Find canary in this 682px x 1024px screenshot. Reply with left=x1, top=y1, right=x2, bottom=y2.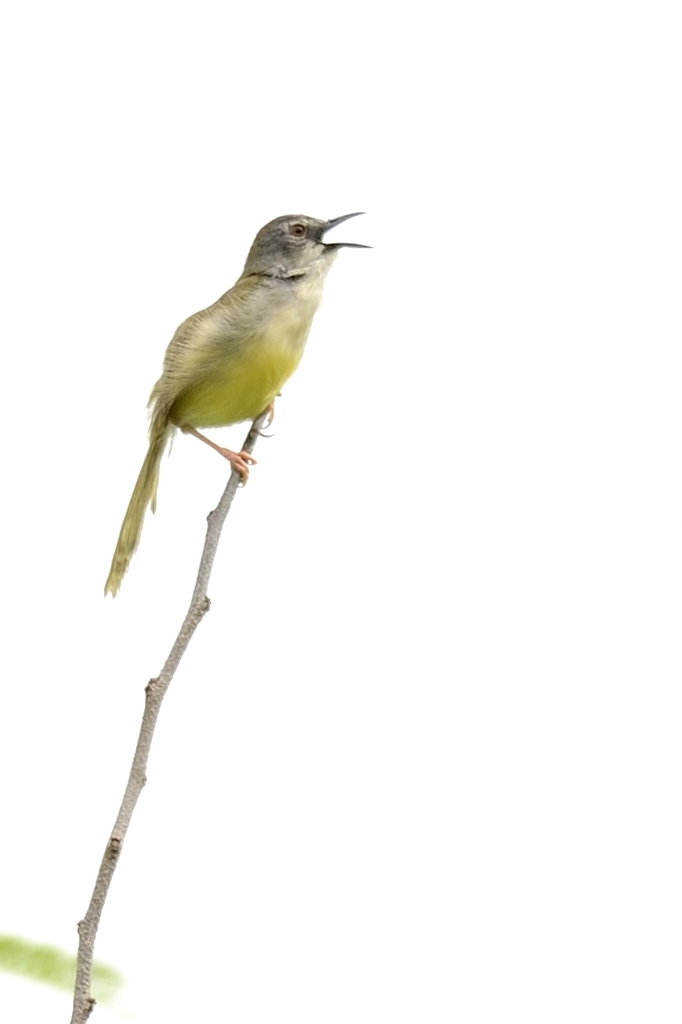
left=100, top=203, right=376, bottom=592.
